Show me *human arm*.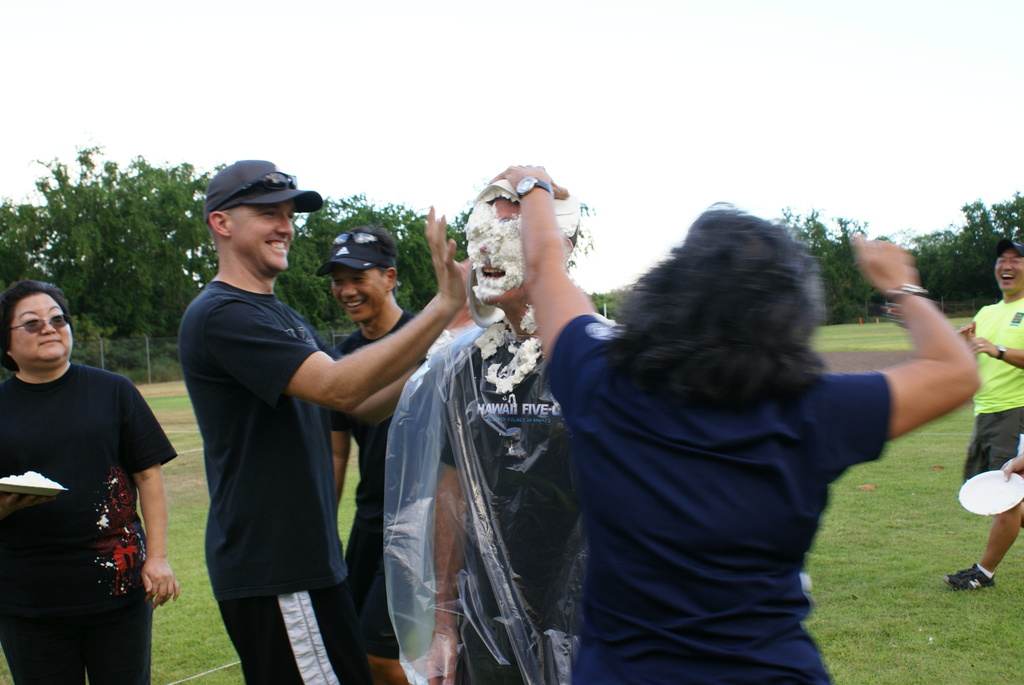
*human arm* is here: (x1=484, y1=156, x2=619, y2=415).
